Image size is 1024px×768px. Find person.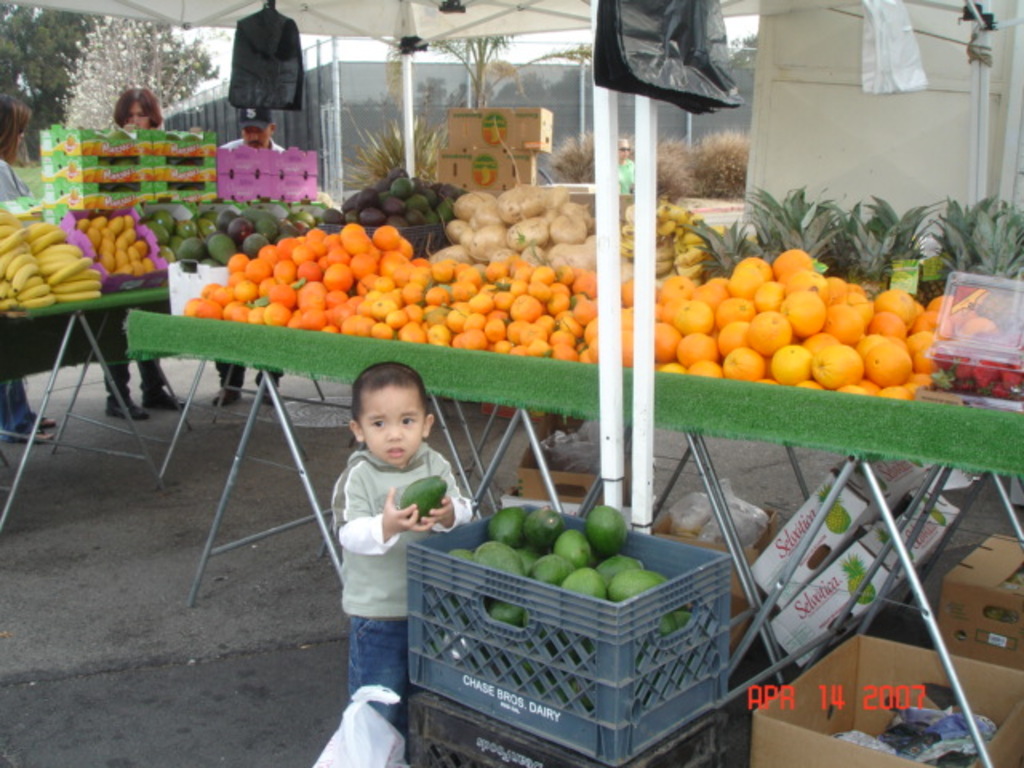
<region>619, 139, 637, 198</region>.
